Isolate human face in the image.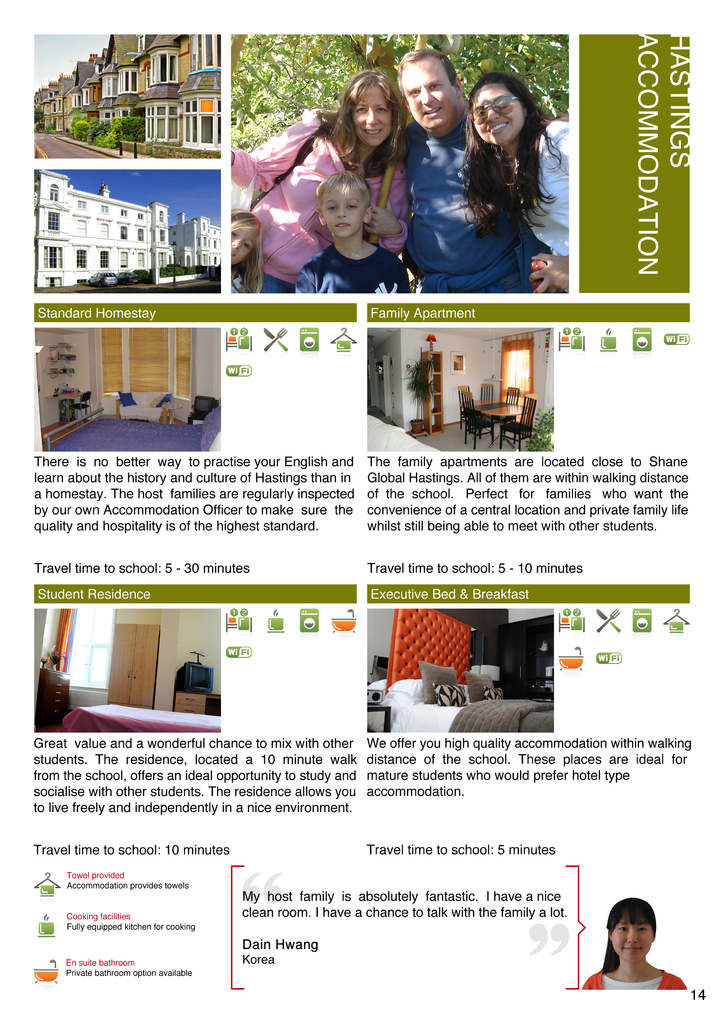
Isolated region: 353 84 388 147.
